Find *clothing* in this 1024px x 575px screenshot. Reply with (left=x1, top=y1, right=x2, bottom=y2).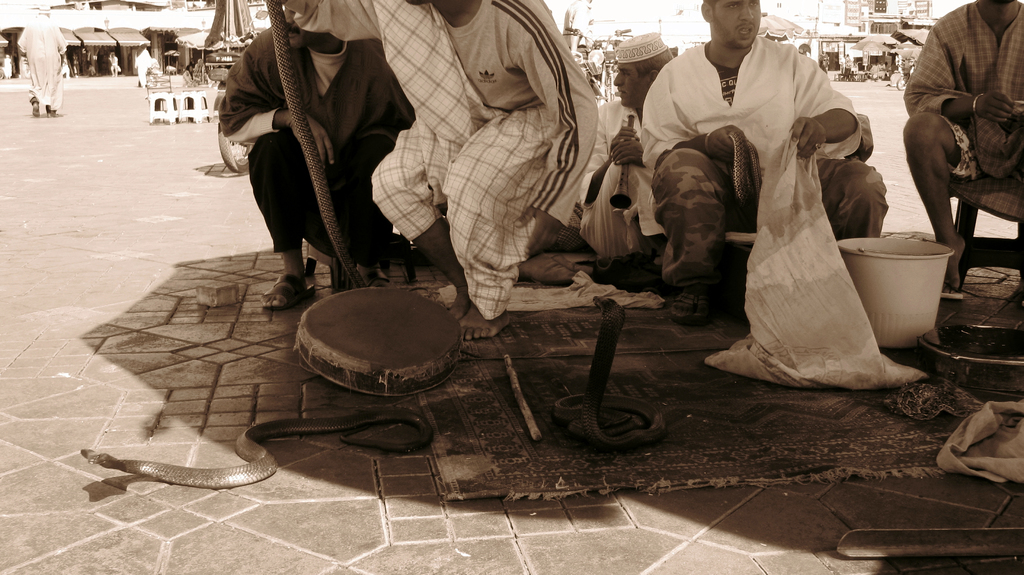
(left=182, top=70, right=198, bottom=86).
